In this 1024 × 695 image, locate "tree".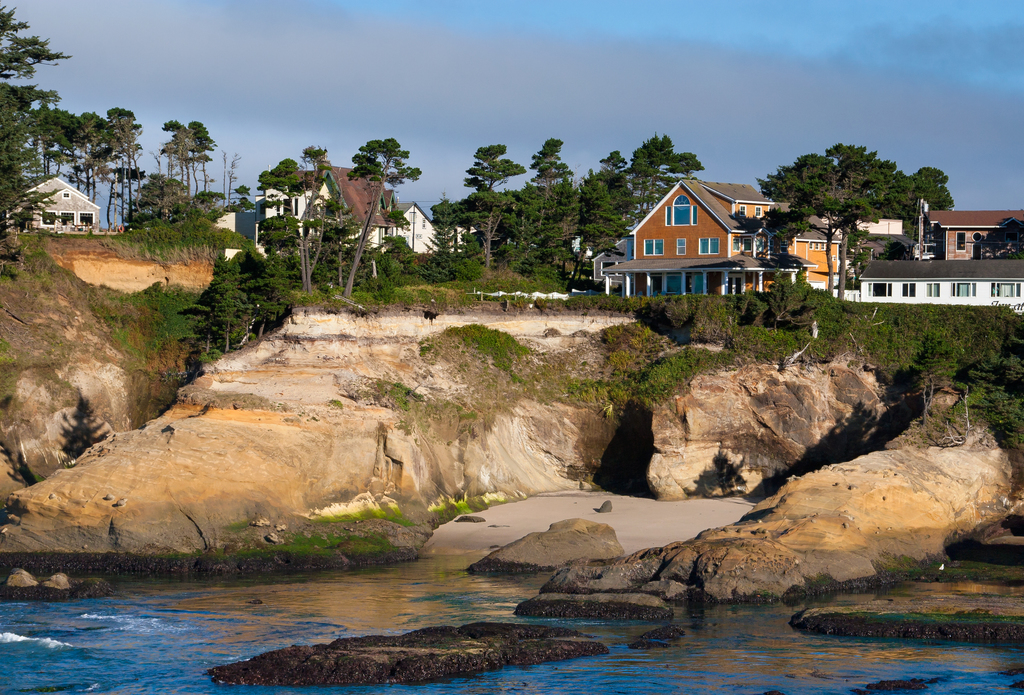
Bounding box: x1=294, y1=142, x2=341, y2=288.
